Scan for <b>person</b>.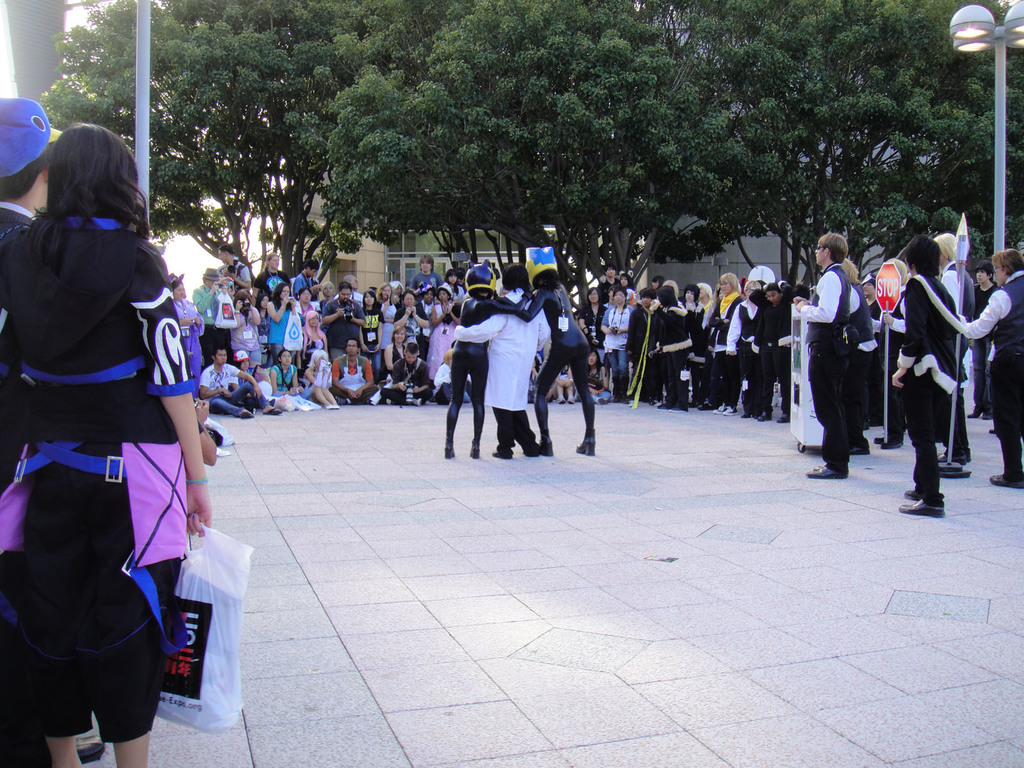
Scan result: pyautogui.locateOnScreen(443, 264, 527, 462).
